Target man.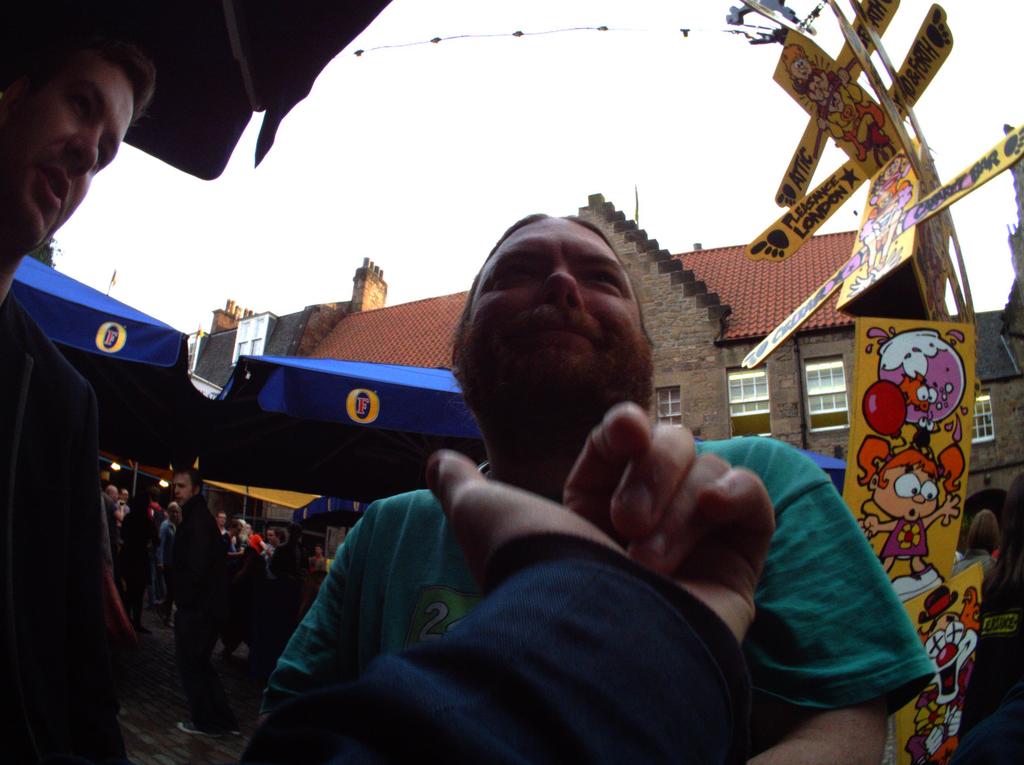
Target region: select_region(233, 517, 244, 554).
